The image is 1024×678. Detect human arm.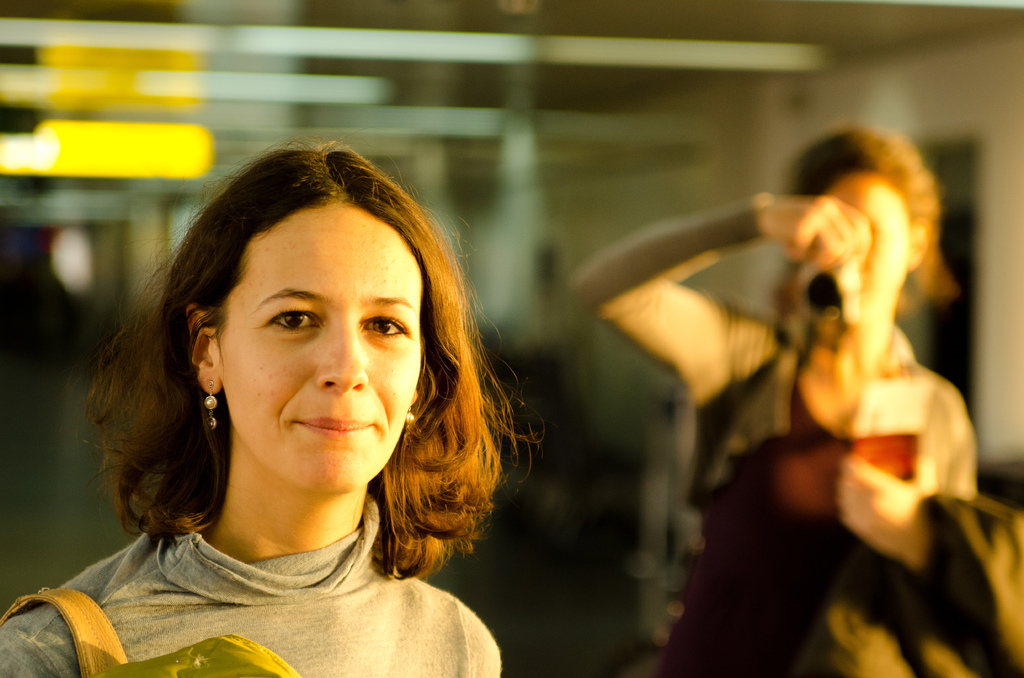
Detection: box(566, 188, 873, 318).
